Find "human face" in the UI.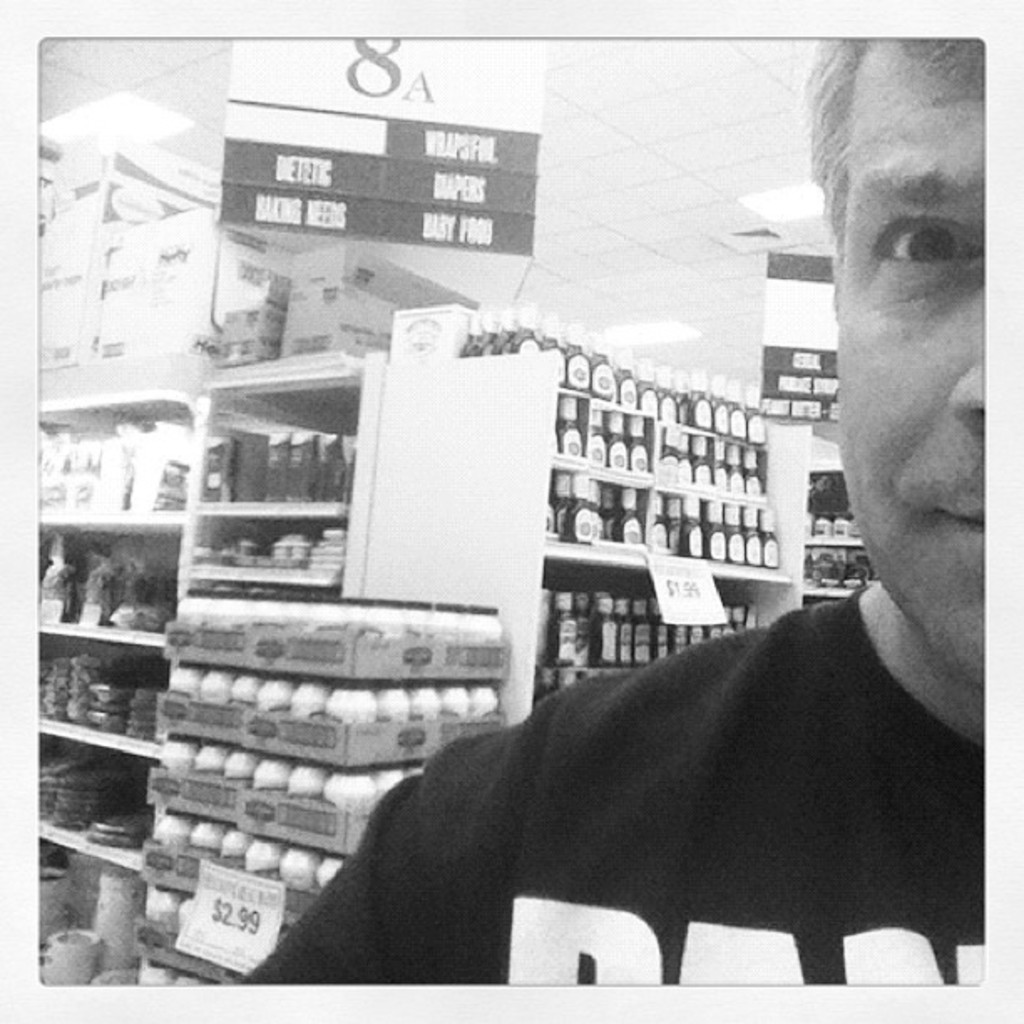
UI element at (x1=843, y1=35, x2=994, y2=693).
